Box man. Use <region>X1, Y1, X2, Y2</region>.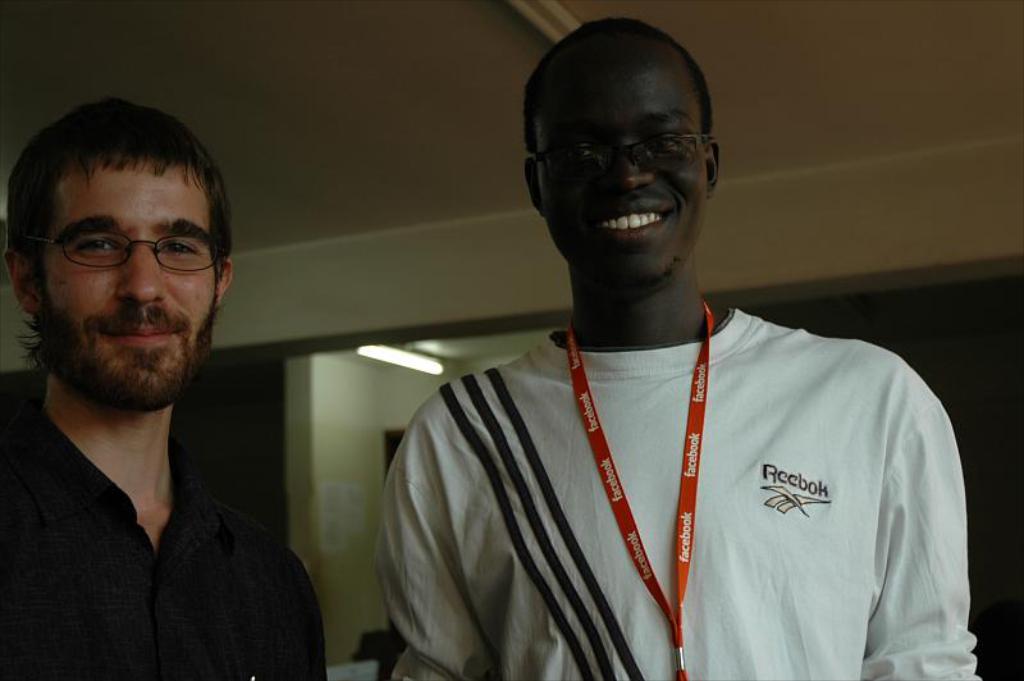
<region>0, 101, 335, 676</region>.
